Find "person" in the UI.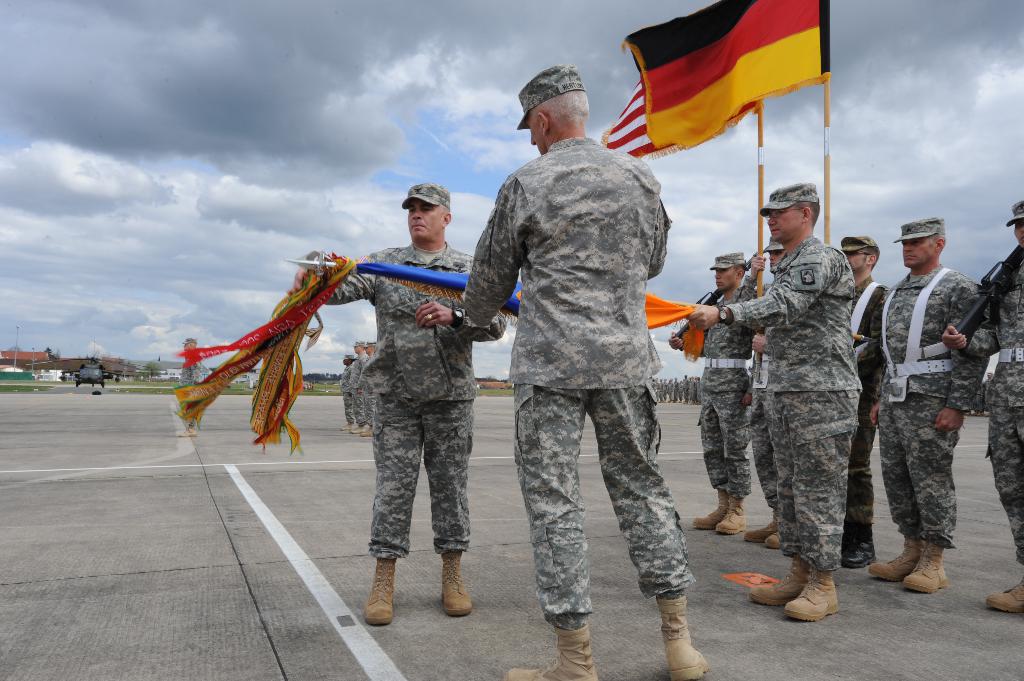
UI element at [686, 178, 871, 627].
